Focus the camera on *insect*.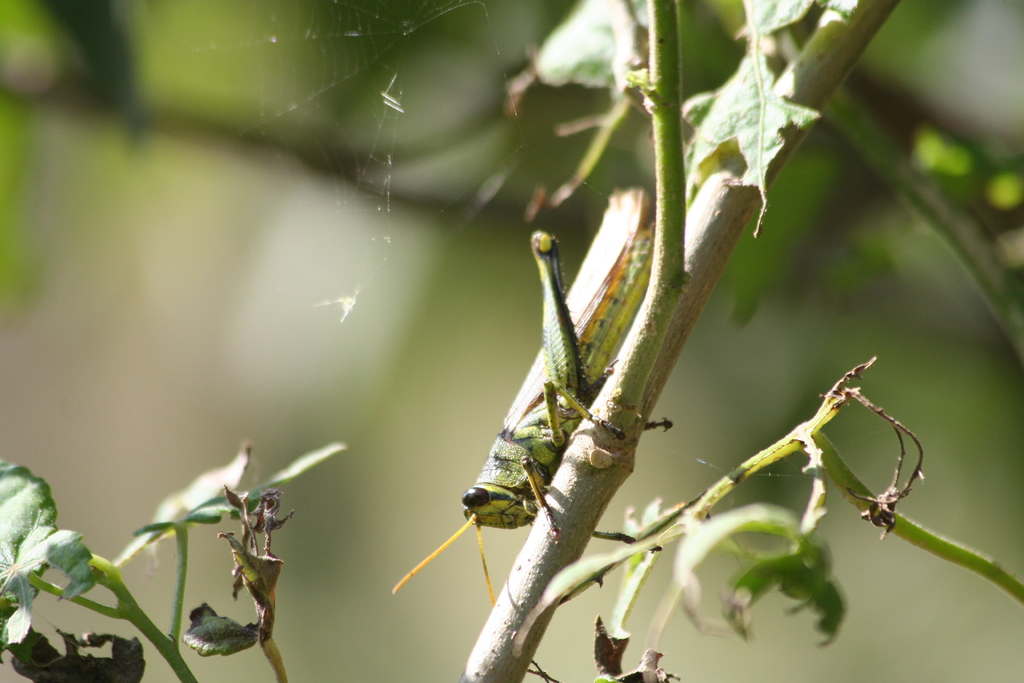
Focus region: locate(382, 188, 662, 618).
